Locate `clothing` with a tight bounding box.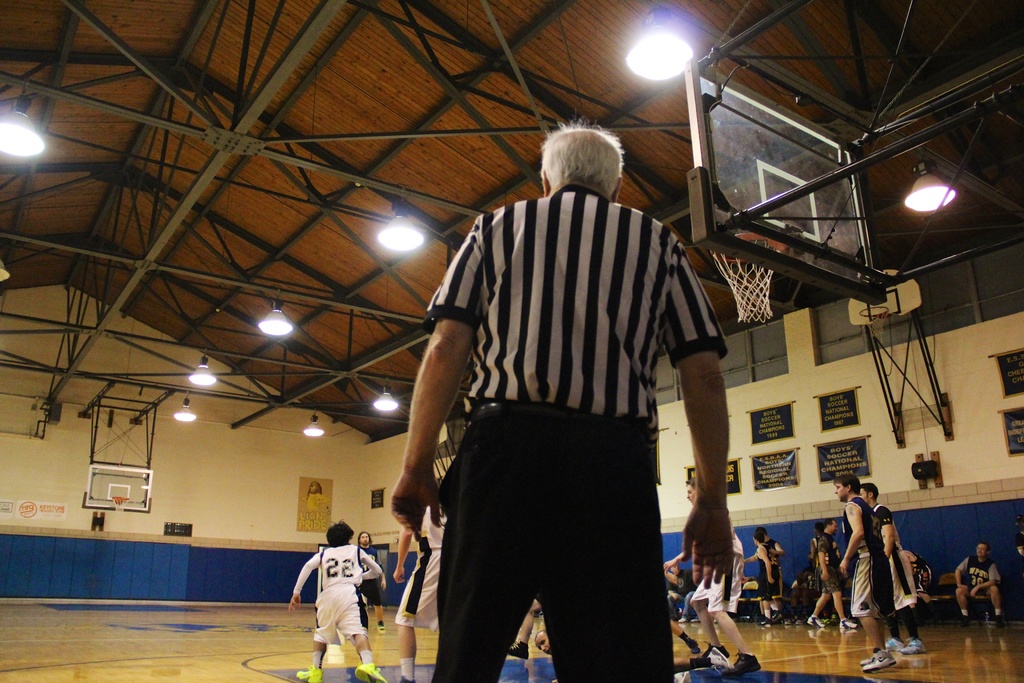
(949,546,994,597).
